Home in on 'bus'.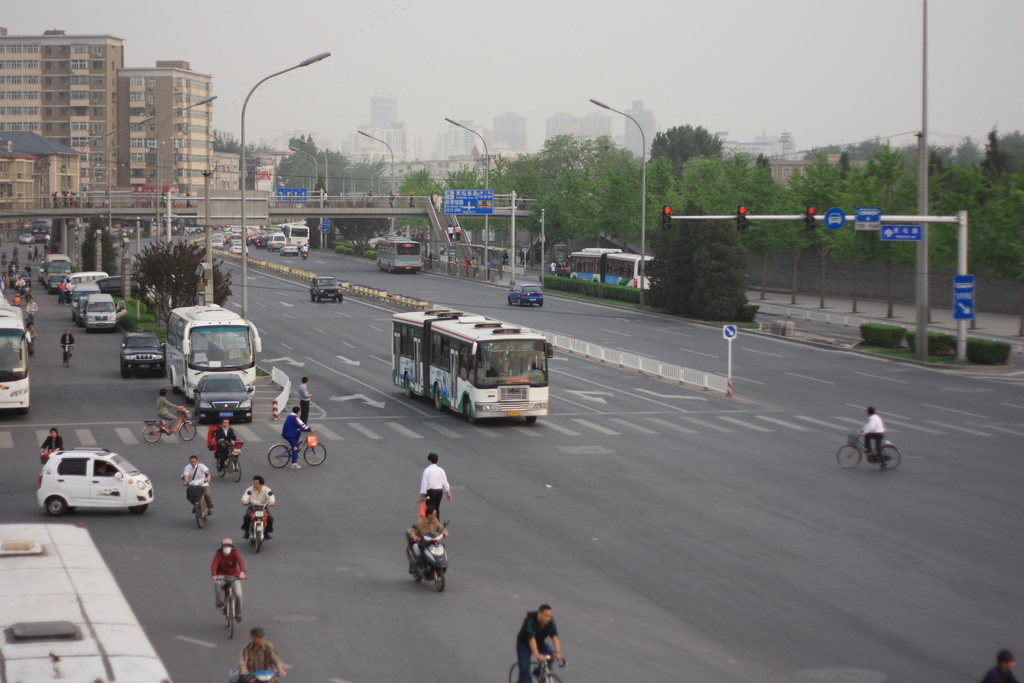
Homed in at (left=390, top=307, right=552, bottom=425).
